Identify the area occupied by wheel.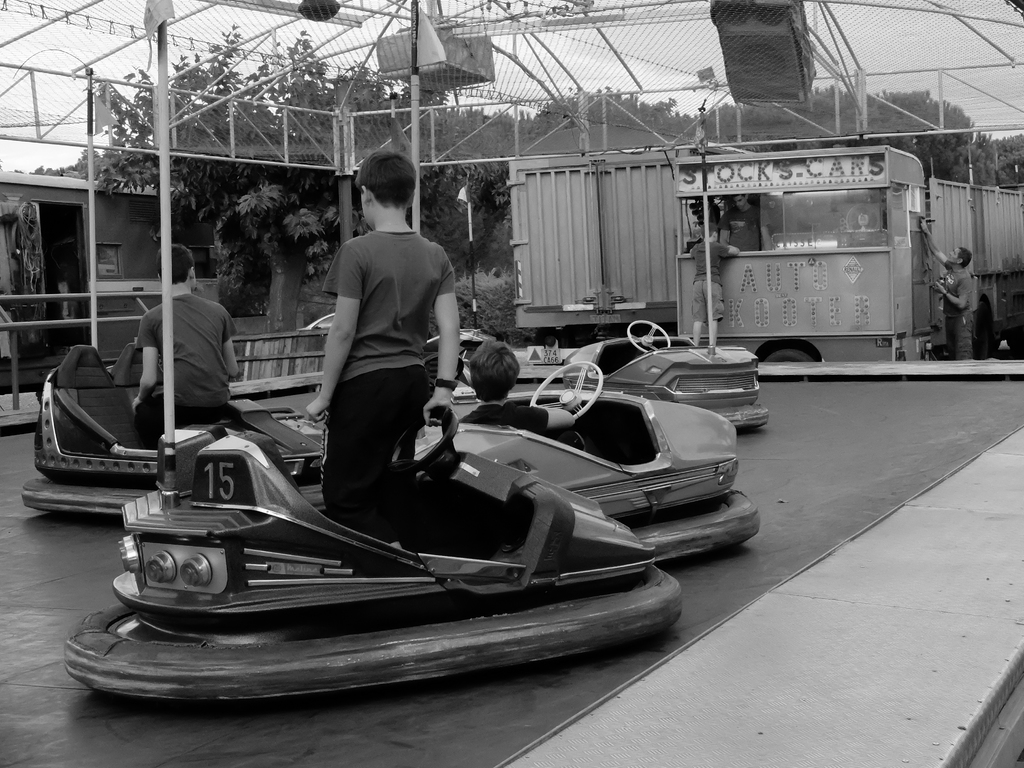
Area: [765,344,809,361].
